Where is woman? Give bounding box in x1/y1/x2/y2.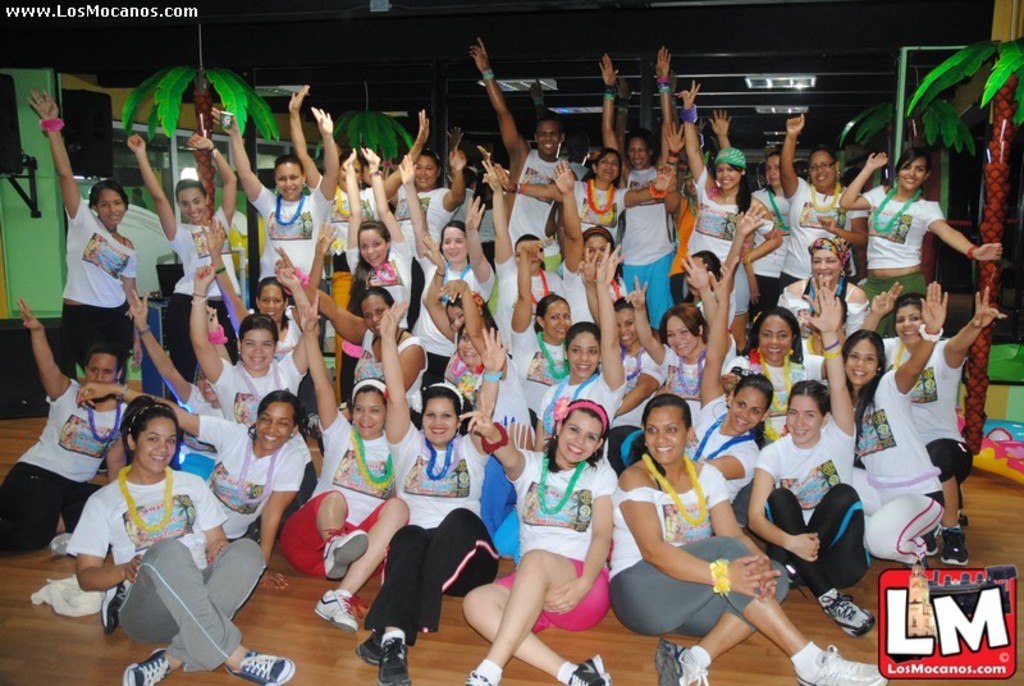
349/288/508/685.
